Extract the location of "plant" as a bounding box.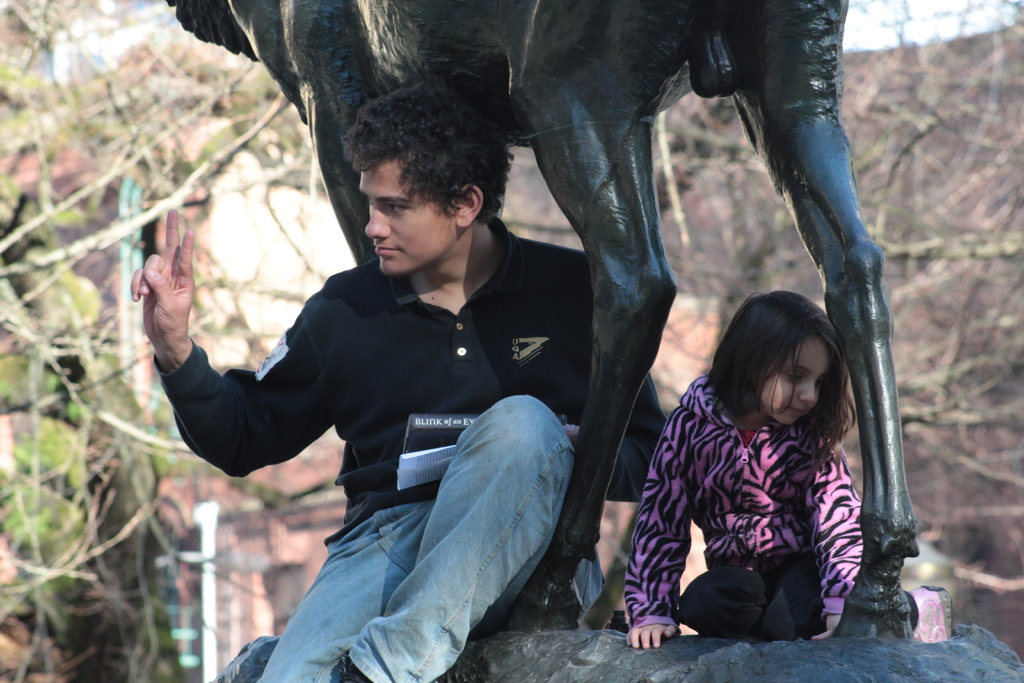
(left=0, top=0, right=241, bottom=108).
